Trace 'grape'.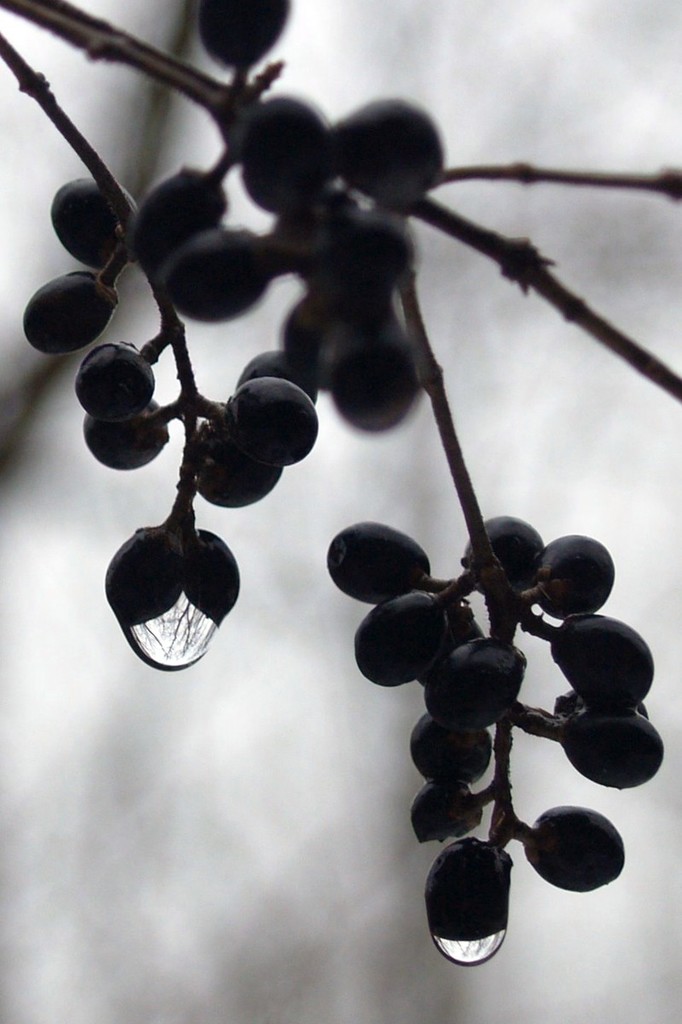
Traced to [24,274,114,360].
